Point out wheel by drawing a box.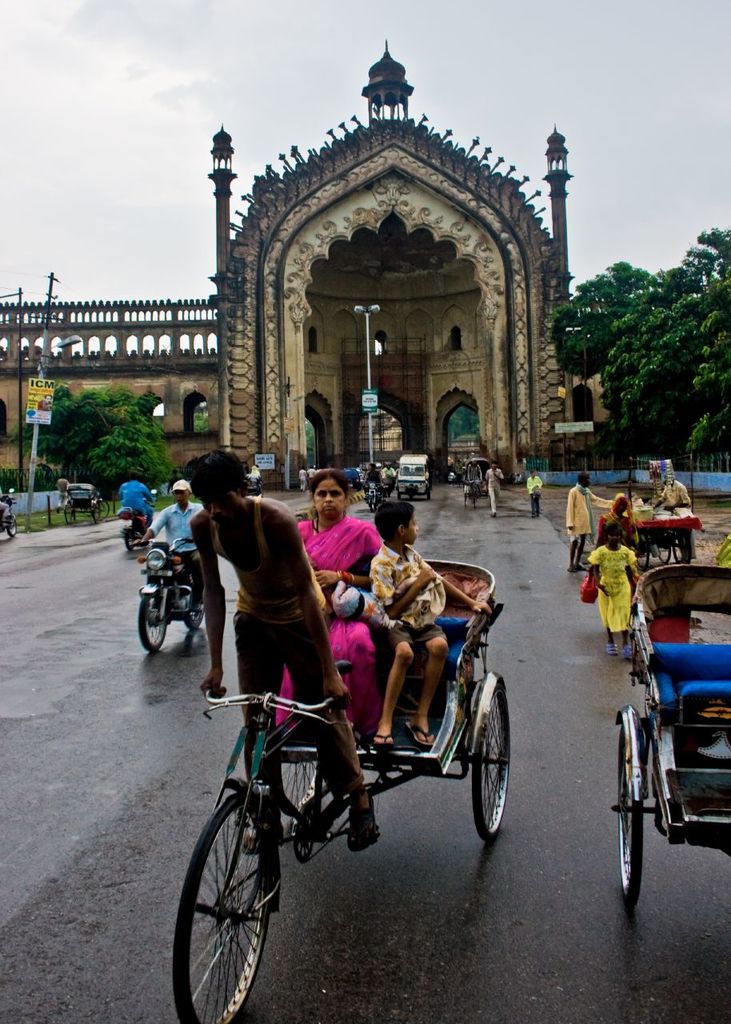
170/795/270/1023.
